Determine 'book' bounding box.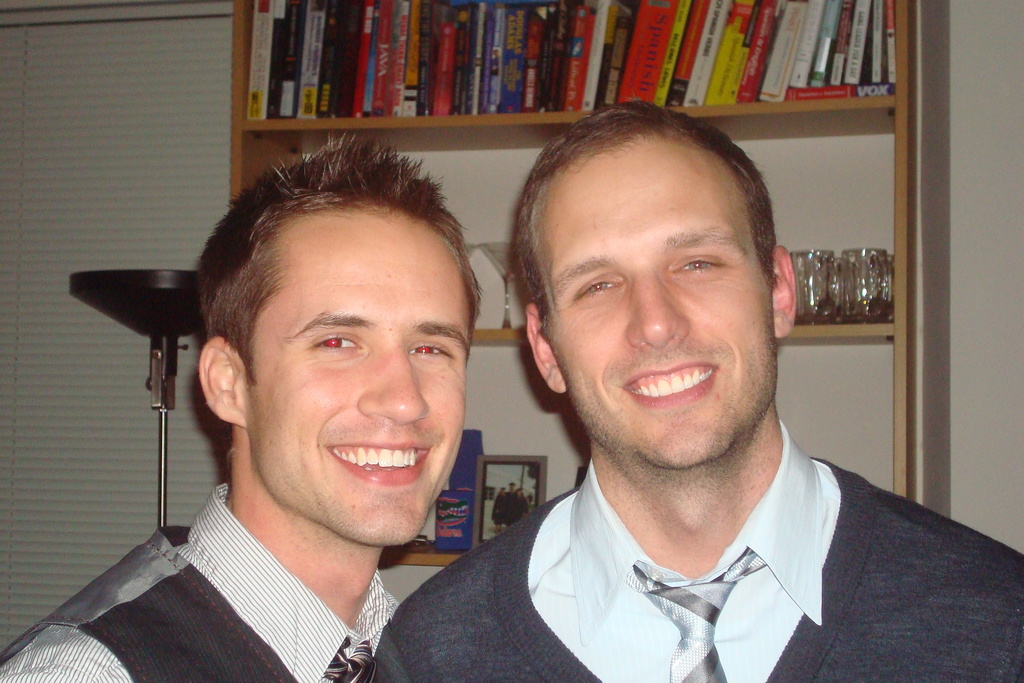
Determined: region(250, 0, 285, 120).
